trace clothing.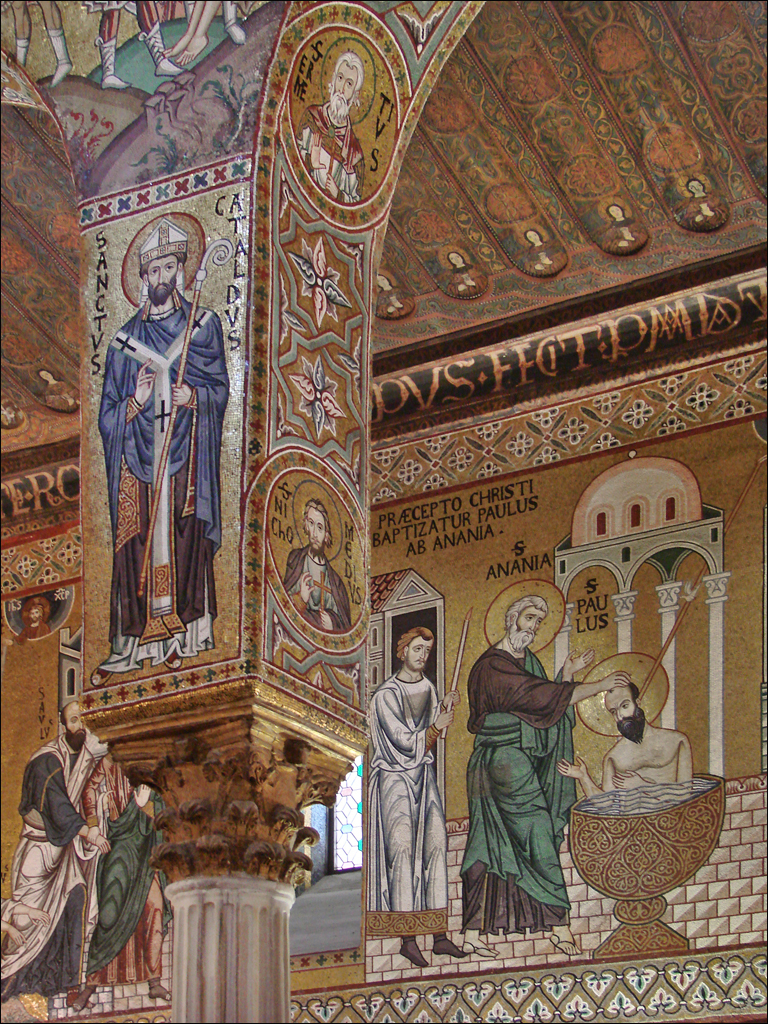
Traced to bbox=[464, 644, 577, 935].
